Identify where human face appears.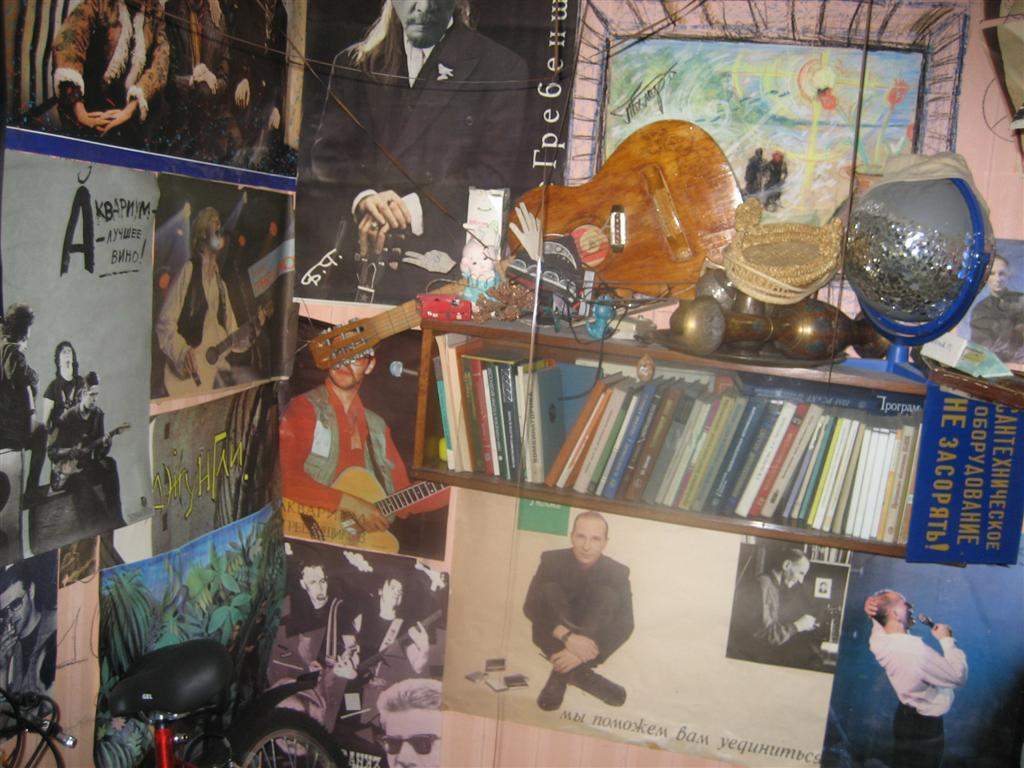
Appears at {"x1": 205, "y1": 212, "x2": 224, "y2": 247}.
